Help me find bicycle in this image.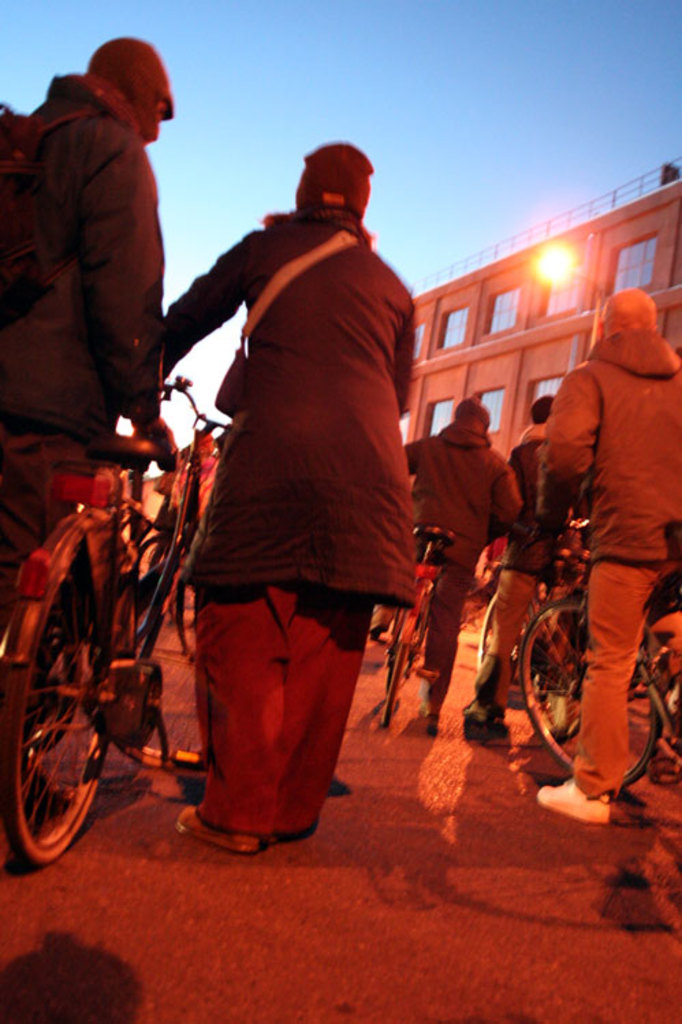
Found it: 477/552/590/748.
